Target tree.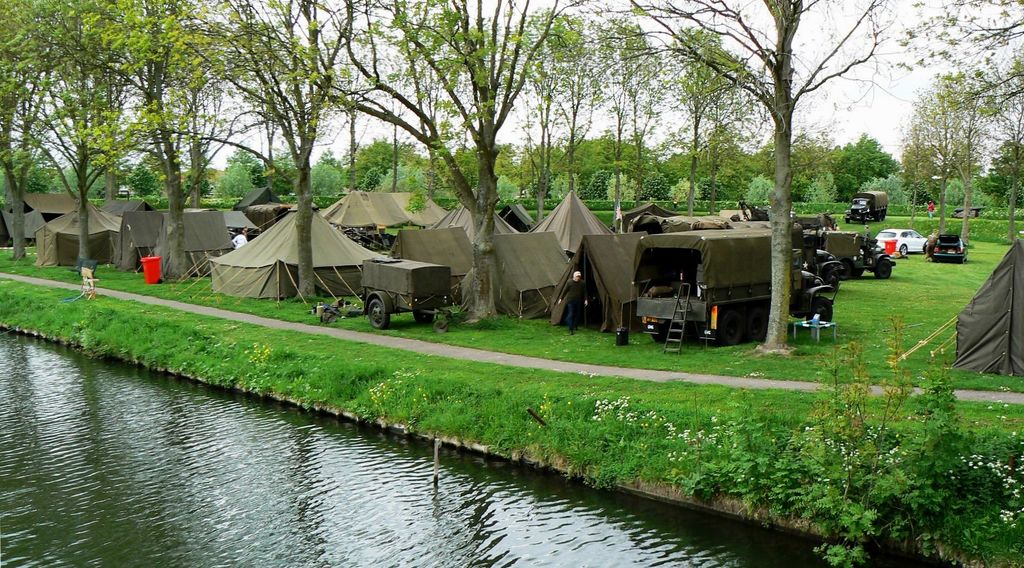
Target region: bbox=[98, 0, 184, 285].
